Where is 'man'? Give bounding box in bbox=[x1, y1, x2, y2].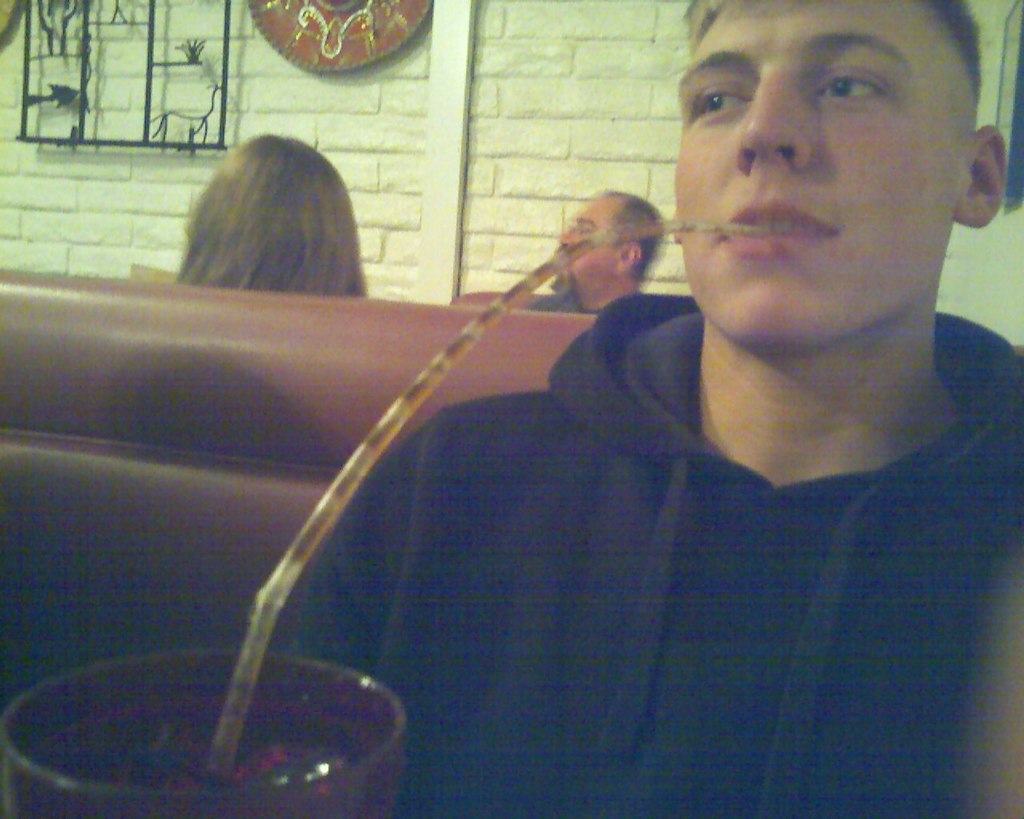
bbox=[524, 181, 658, 313].
